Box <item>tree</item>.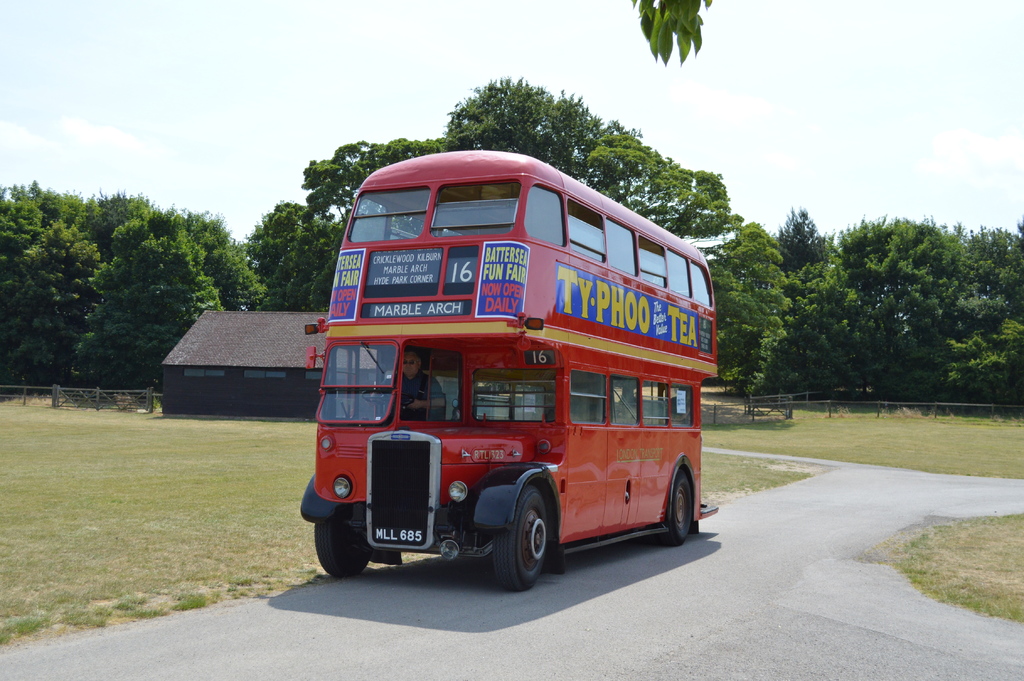
box(234, 183, 342, 309).
